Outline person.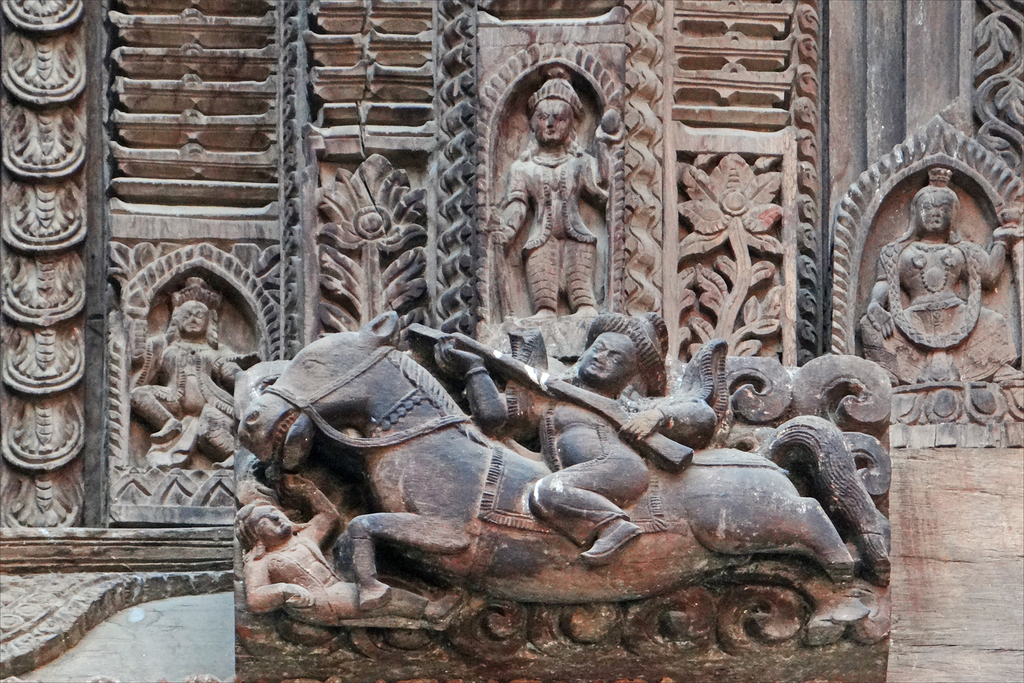
Outline: (134, 295, 255, 444).
